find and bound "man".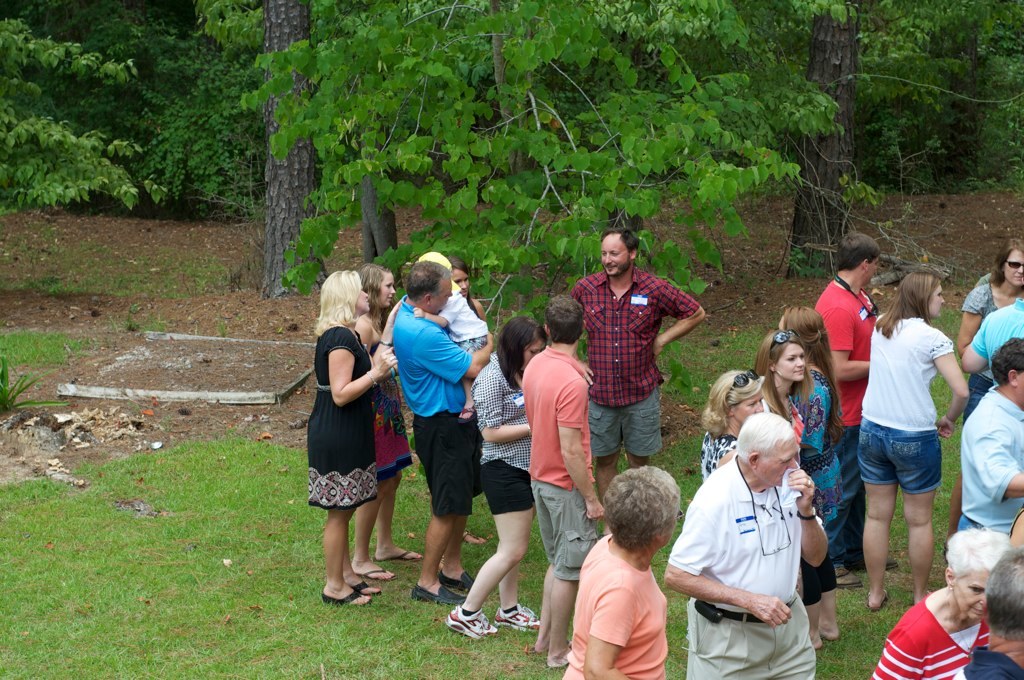
Bound: rect(661, 415, 830, 679).
